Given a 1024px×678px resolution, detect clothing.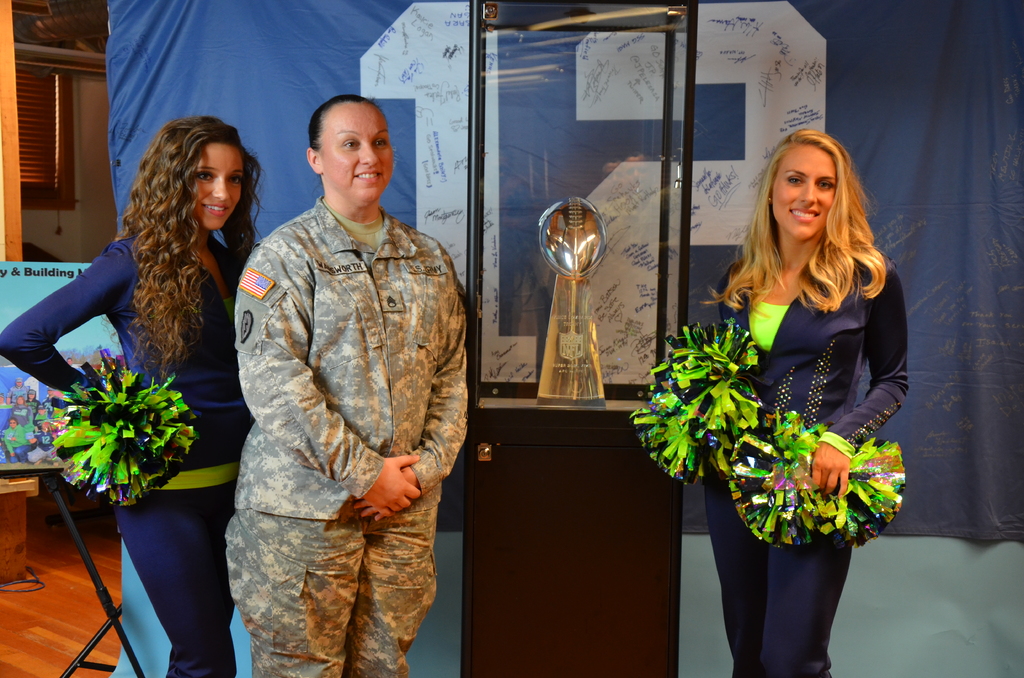
Rect(203, 130, 471, 661).
